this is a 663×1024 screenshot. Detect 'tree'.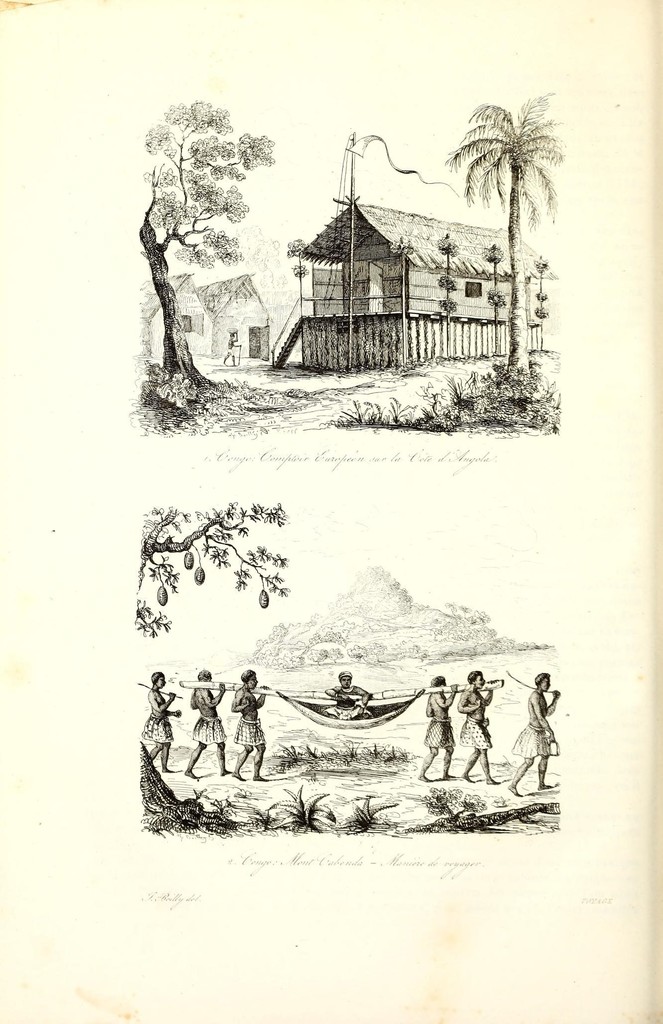
(left=116, top=502, right=293, bottom=635).
